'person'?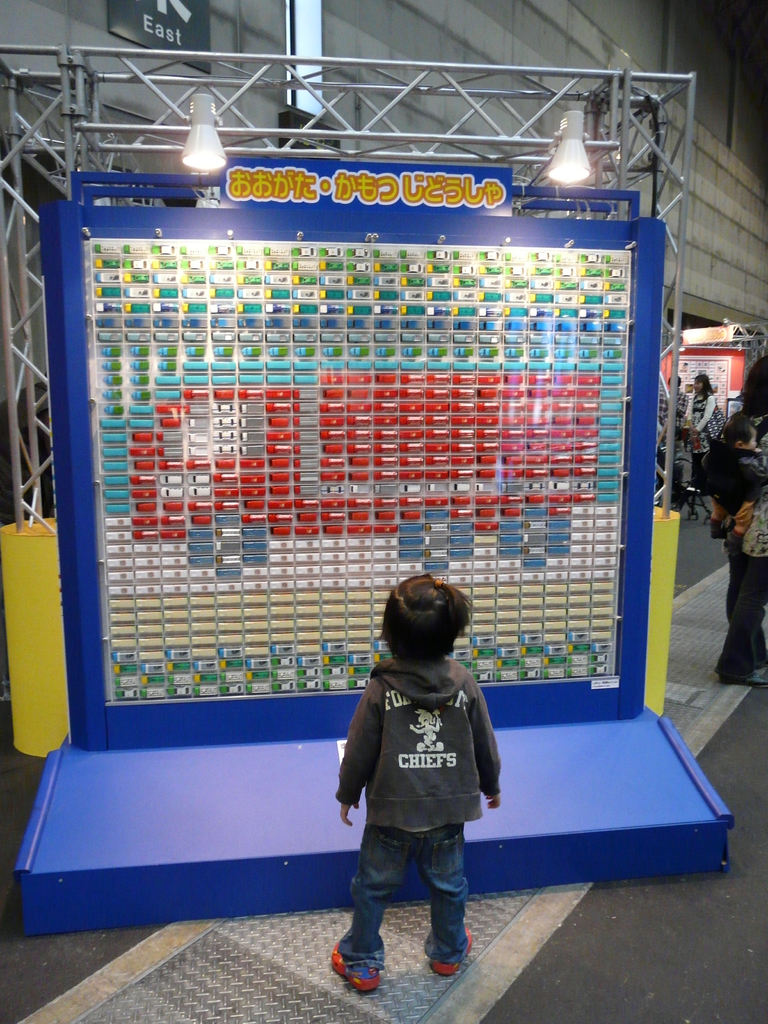
(688, 373, 726, 454)
